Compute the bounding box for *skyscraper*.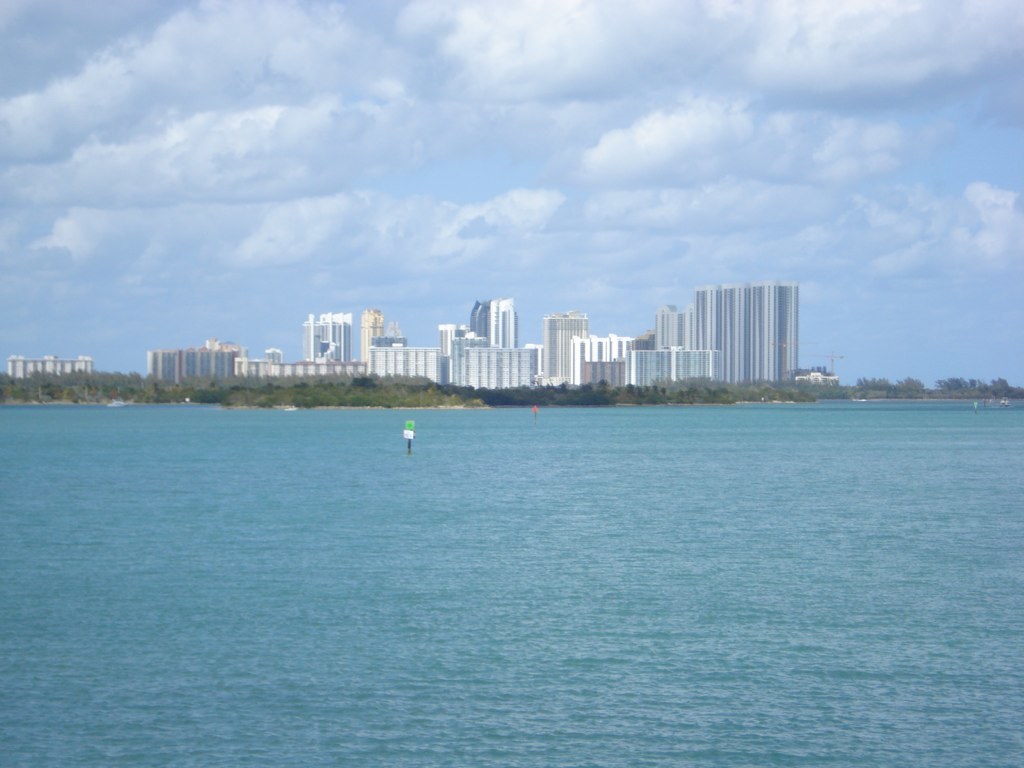
{"left": 223, "top": 308, "right": 366, "bottom": 389}.
